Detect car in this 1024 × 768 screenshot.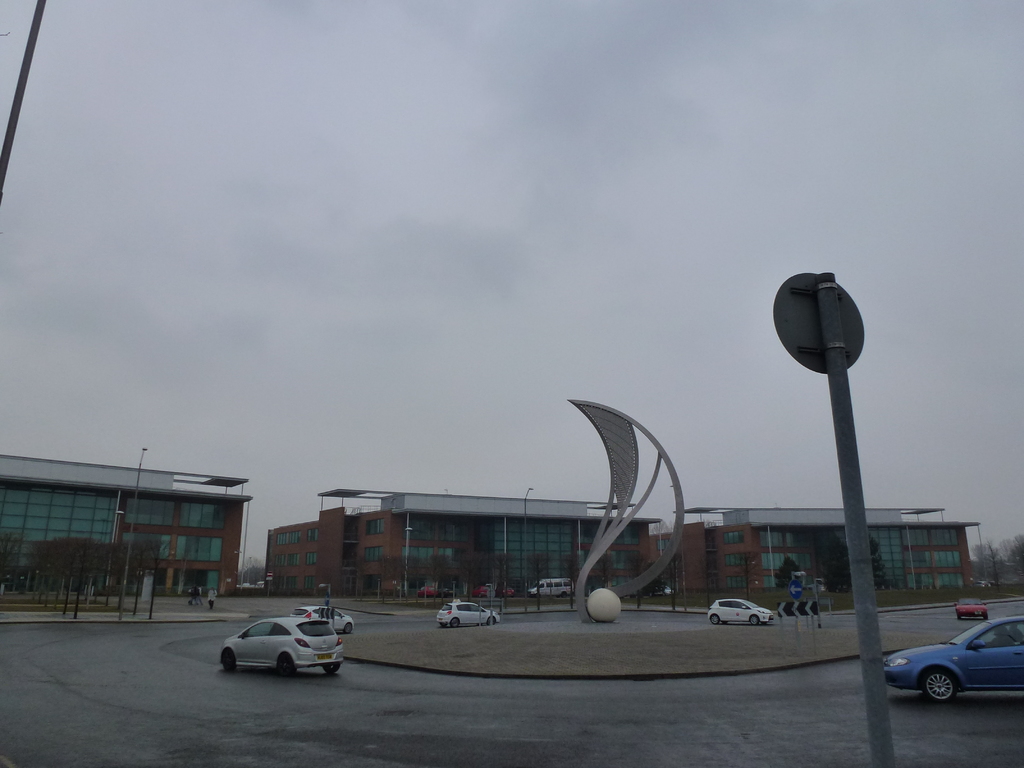
Detection: bbox(437, 599, 498, 624).
